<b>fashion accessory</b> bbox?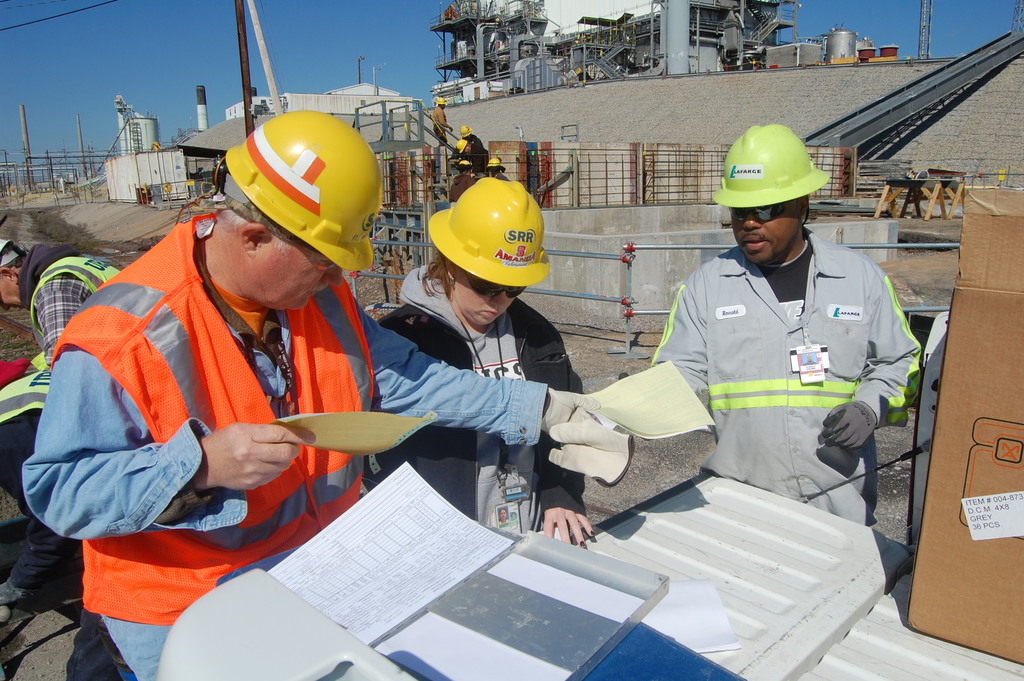
left=583, top=540, right=584, bottom=544
